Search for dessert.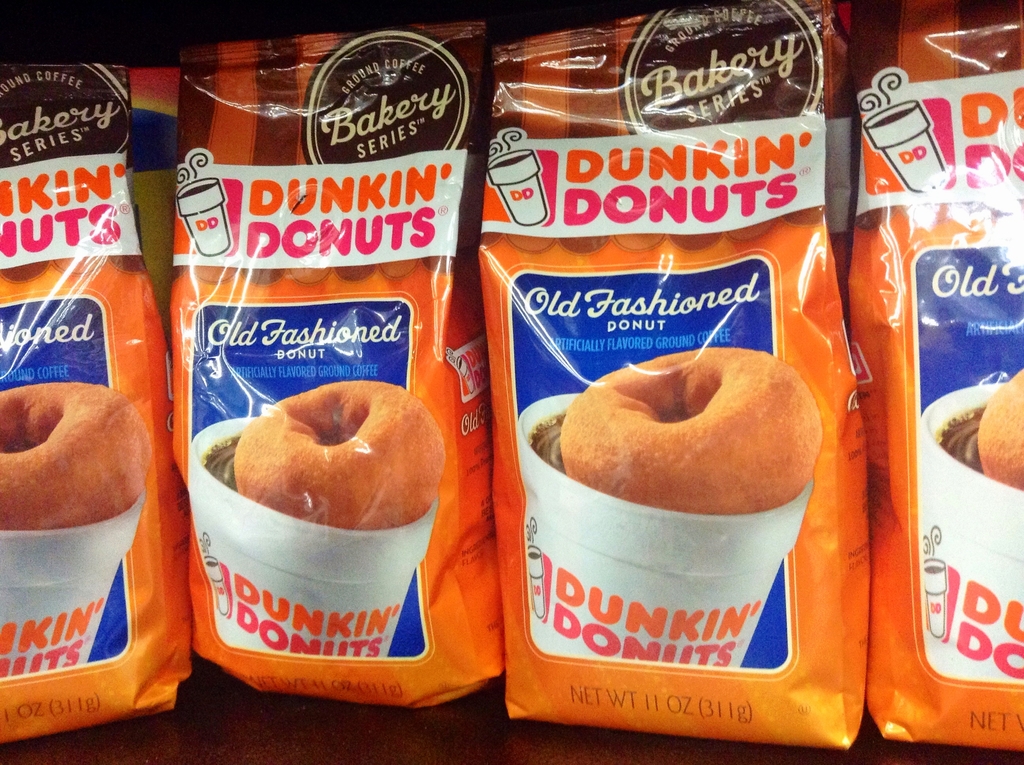
Found at region(972, 367, 1023, 488).
